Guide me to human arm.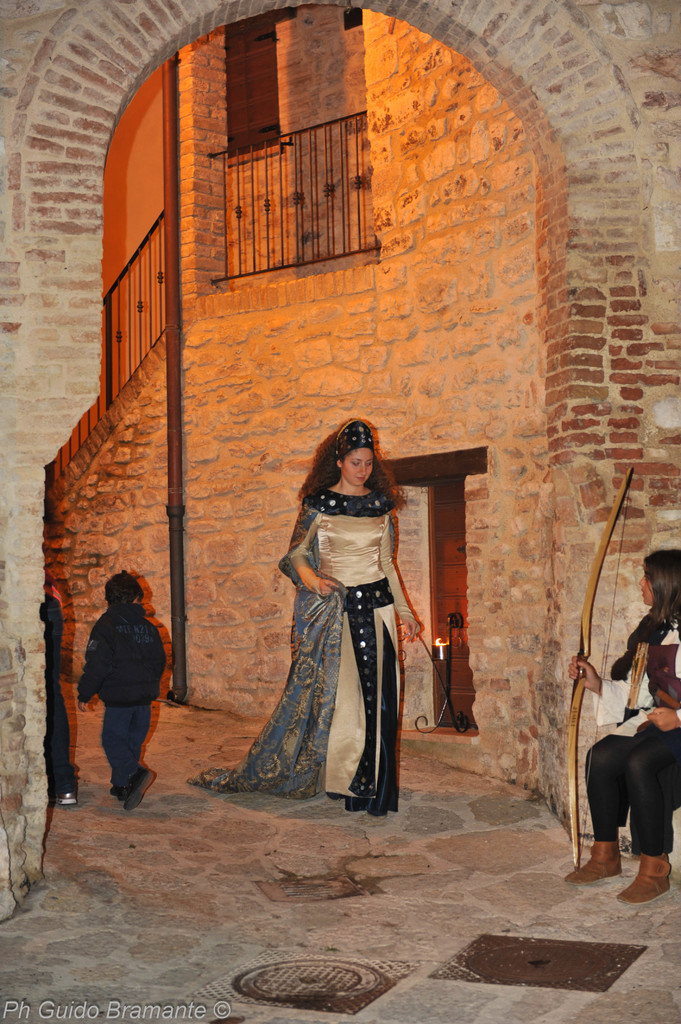
Guidance: rect(66, 618, 113, 711).
